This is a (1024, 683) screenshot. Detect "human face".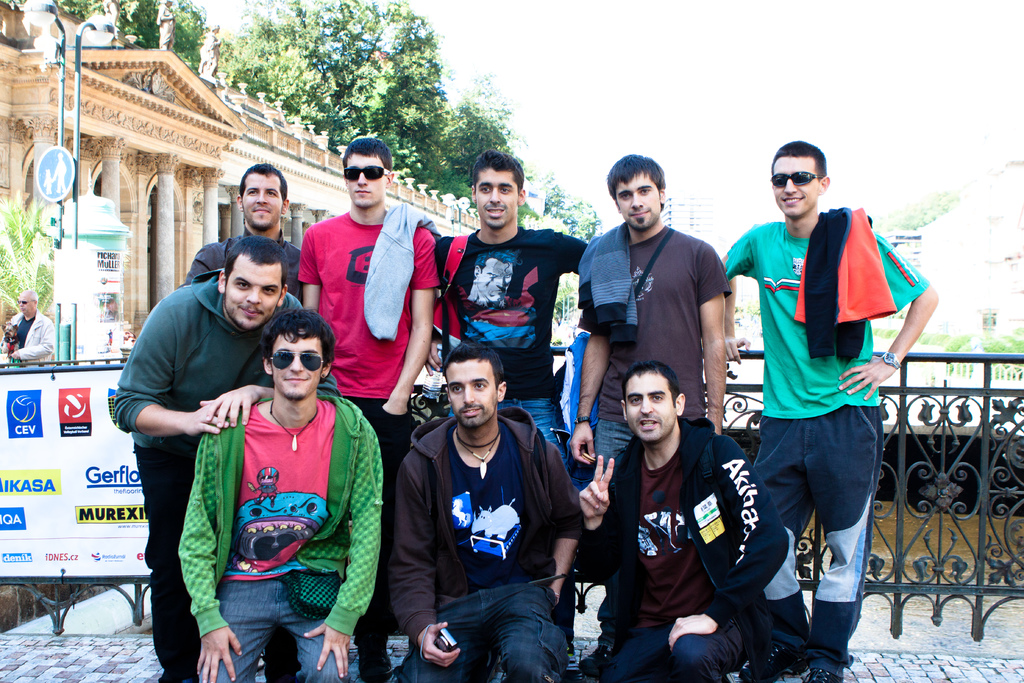
select_region(346, 153, 380, 206).
